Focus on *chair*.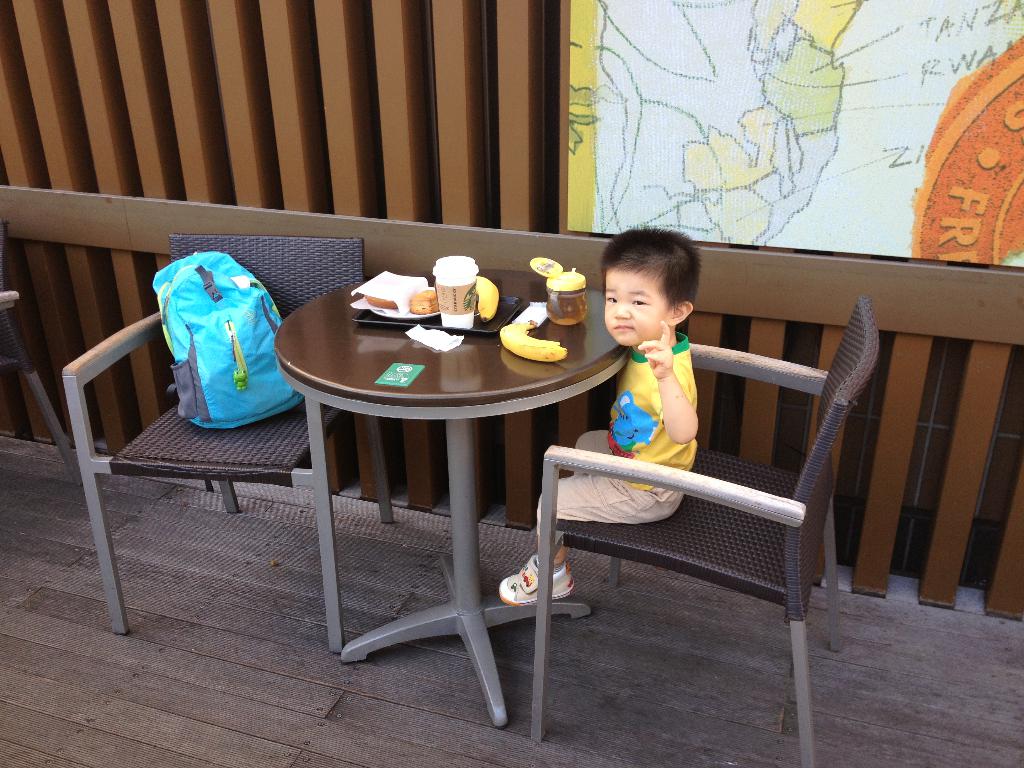
Focused at region(61, 241, 396, 657).
